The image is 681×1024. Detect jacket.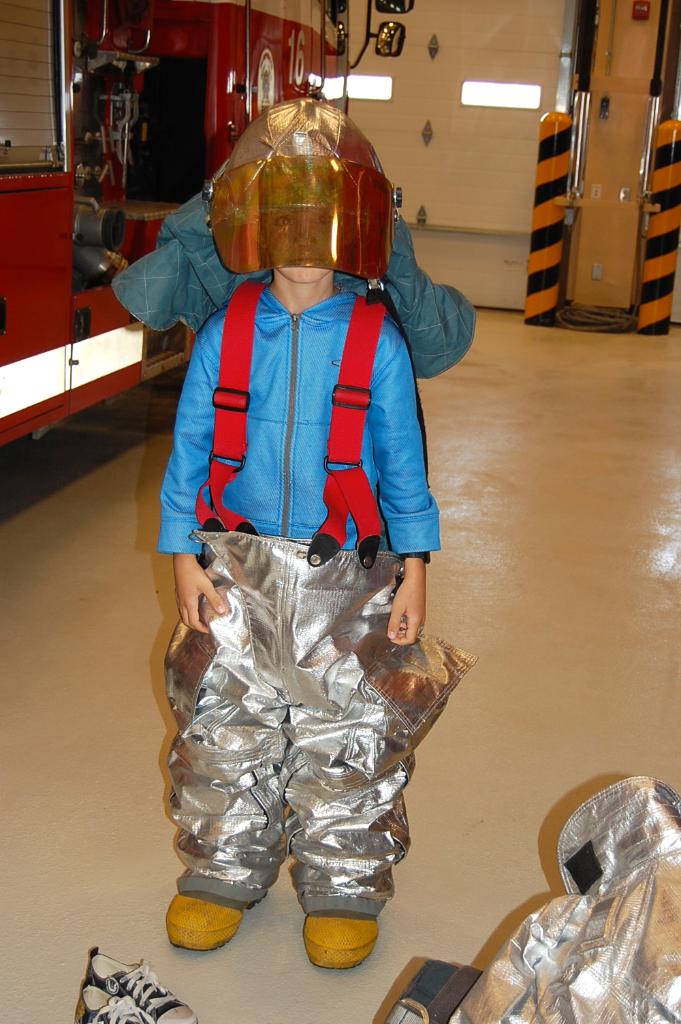
Detection: bbox(112, 185, 477, 373).
